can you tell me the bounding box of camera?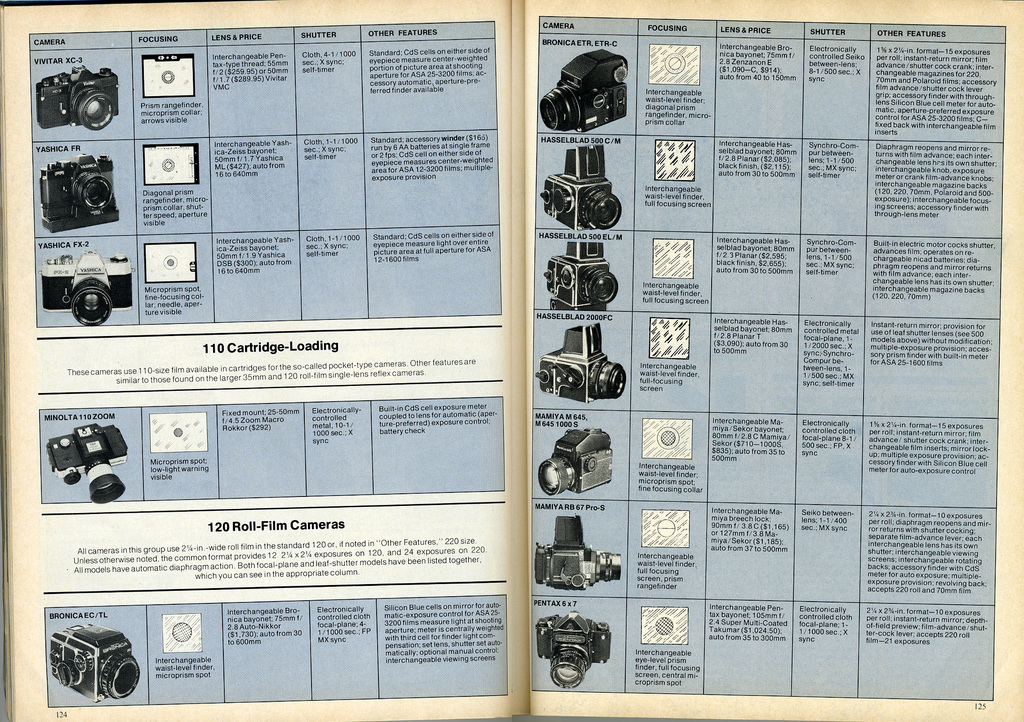
<region>26, 58, 131, 131</region>.
